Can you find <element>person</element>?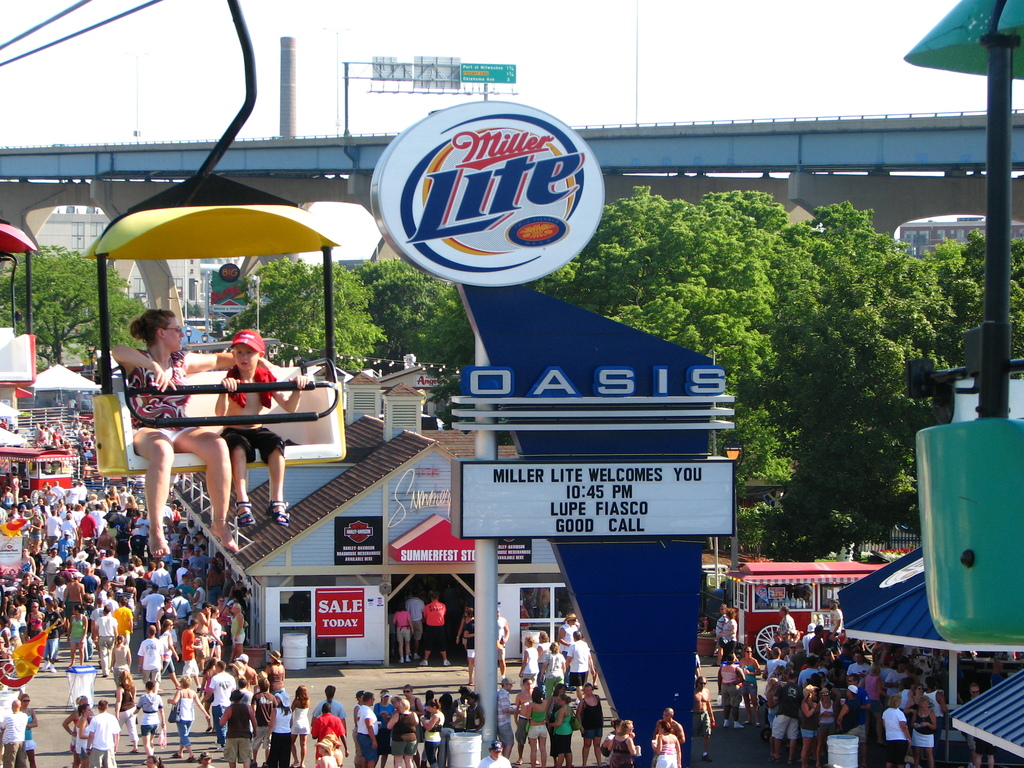
Yes, bounding box: x1=716, y1=602, x2=738, y2=653.
